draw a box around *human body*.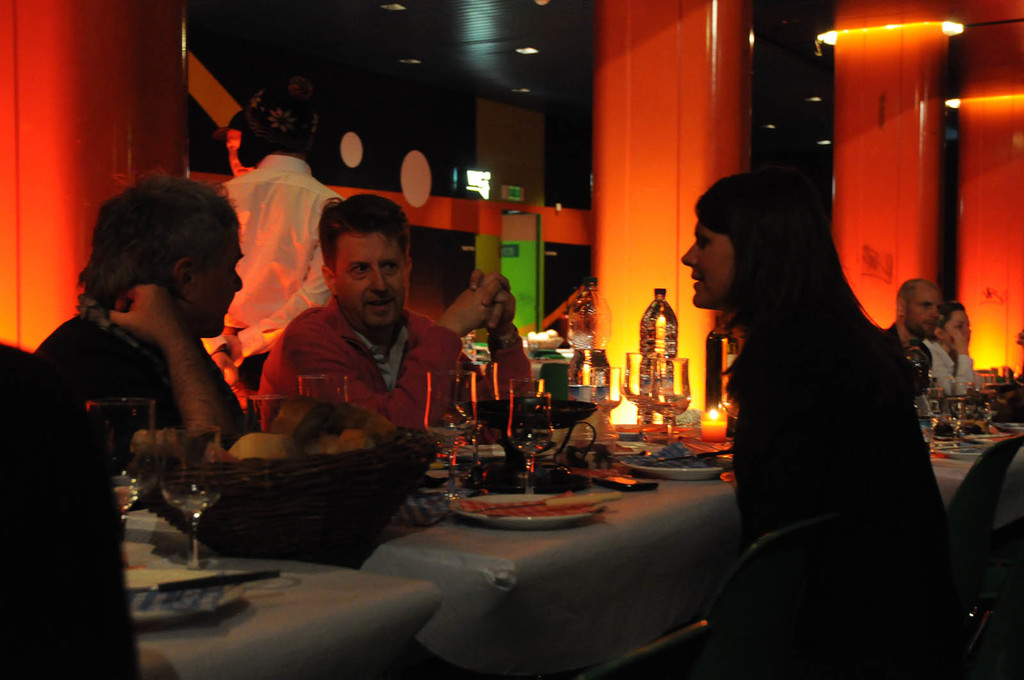
box(684, 88, 936, 666).
